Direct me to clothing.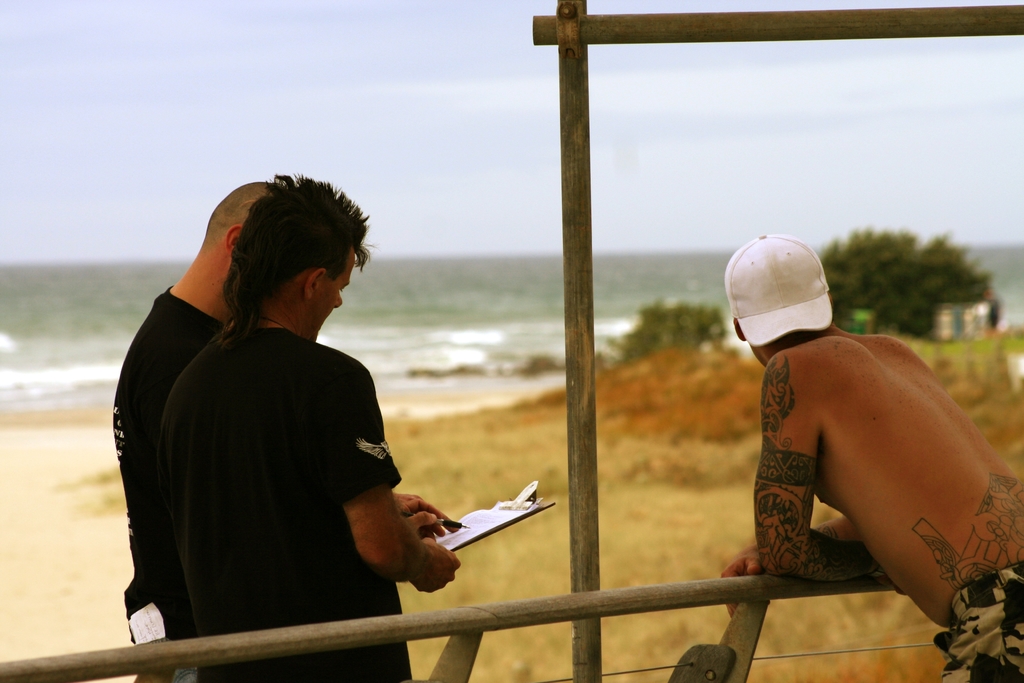
Direction: rect(158, 324, 409, 682).
